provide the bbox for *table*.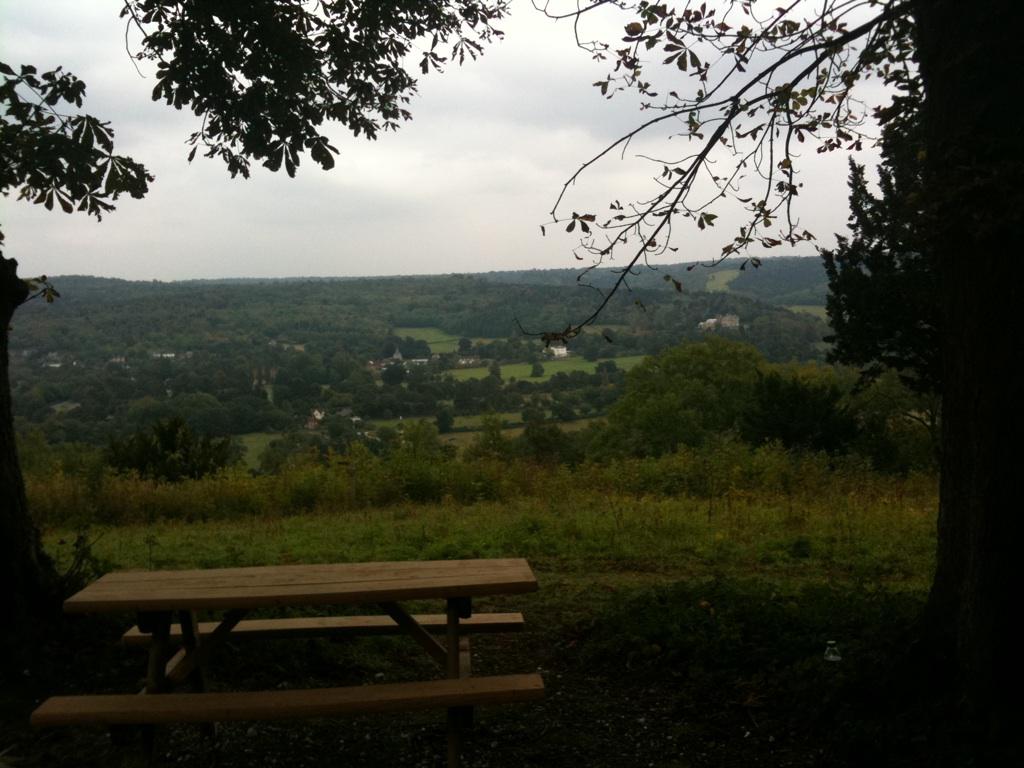
(34, 558, 548, 767).
